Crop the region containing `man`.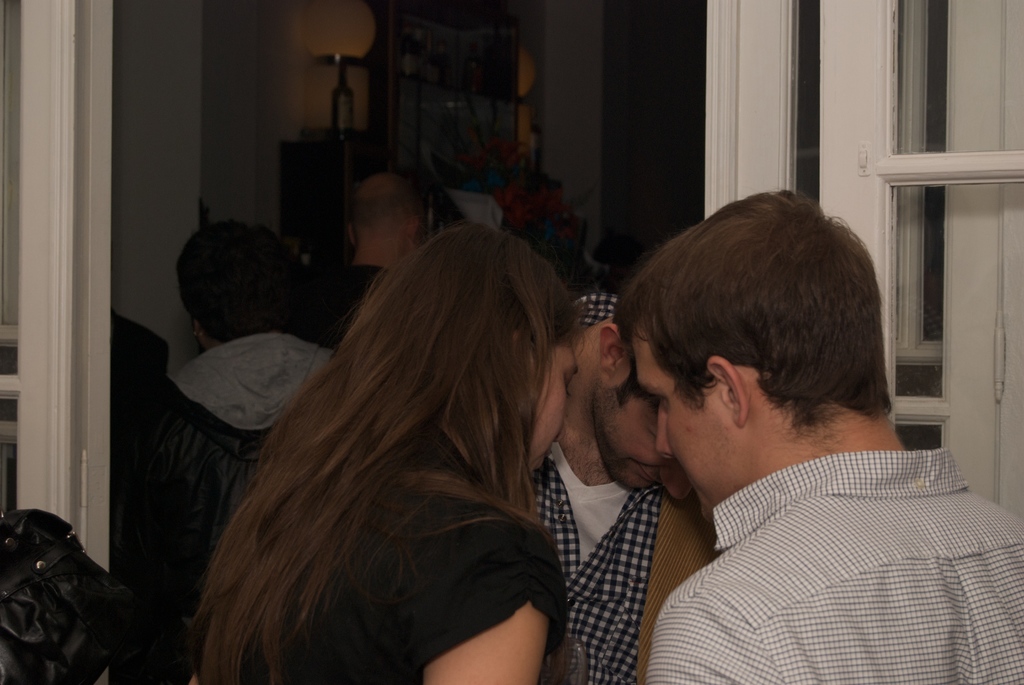
Crop region: select_region(142, 219, 325, 573).
